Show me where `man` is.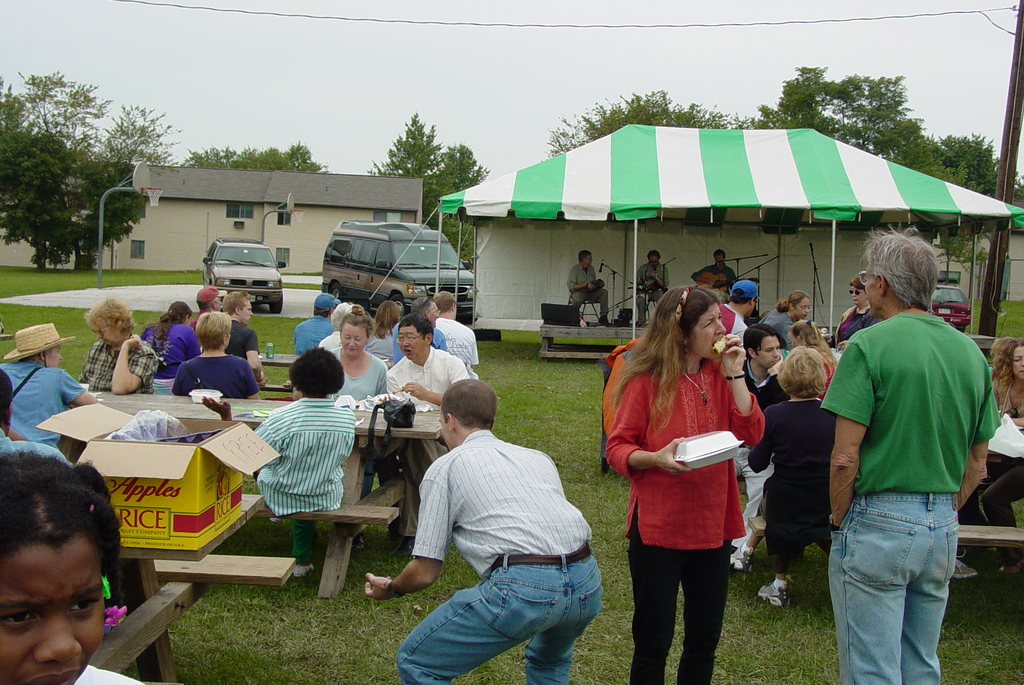
`man` is at 292 292 342 355.
